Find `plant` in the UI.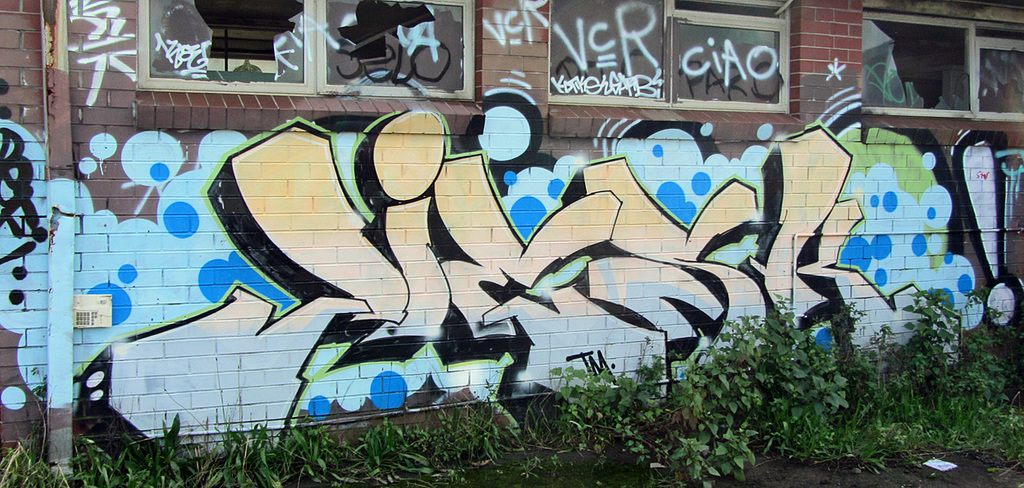
UI element at {"x1": 926, "y1": 385, "x2": 1023, "y2": 471}.
